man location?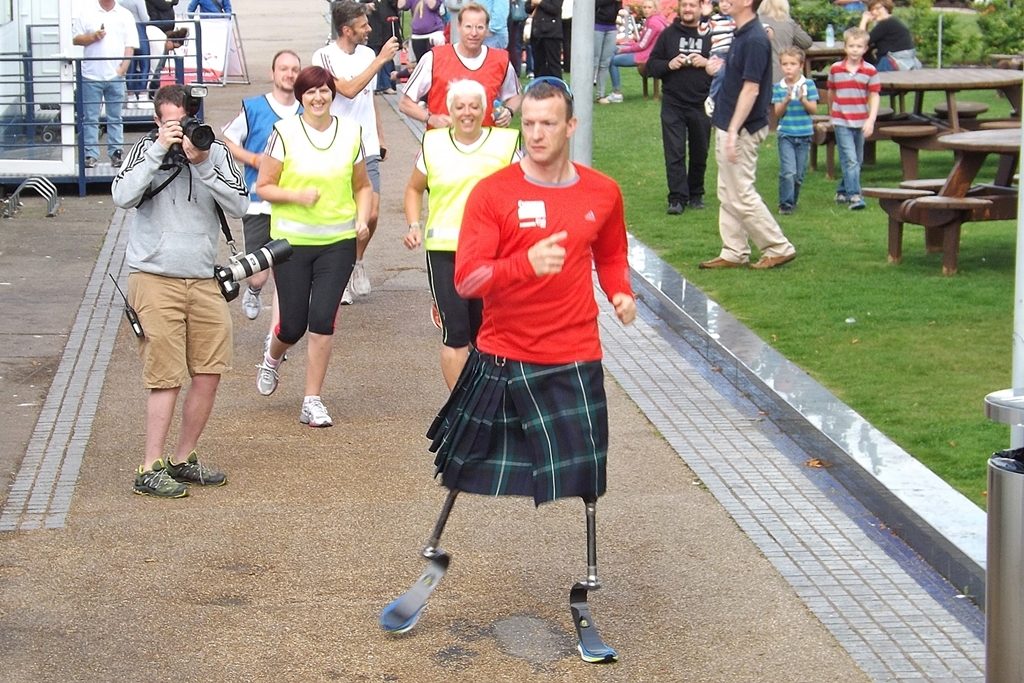
112, 83, 248, 528
